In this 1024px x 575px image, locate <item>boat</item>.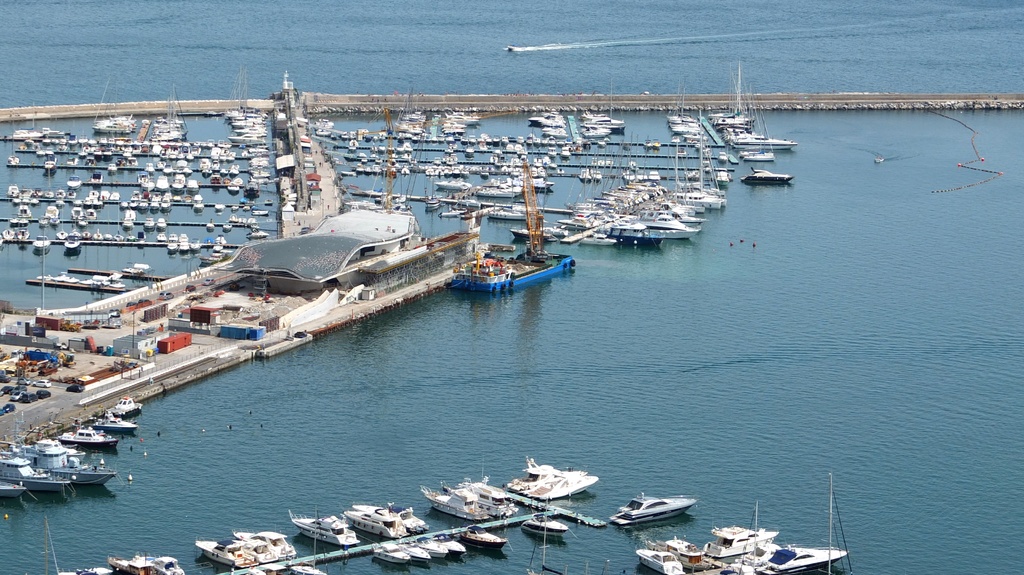
Bounding box: region(59, 233, 66, 239).
